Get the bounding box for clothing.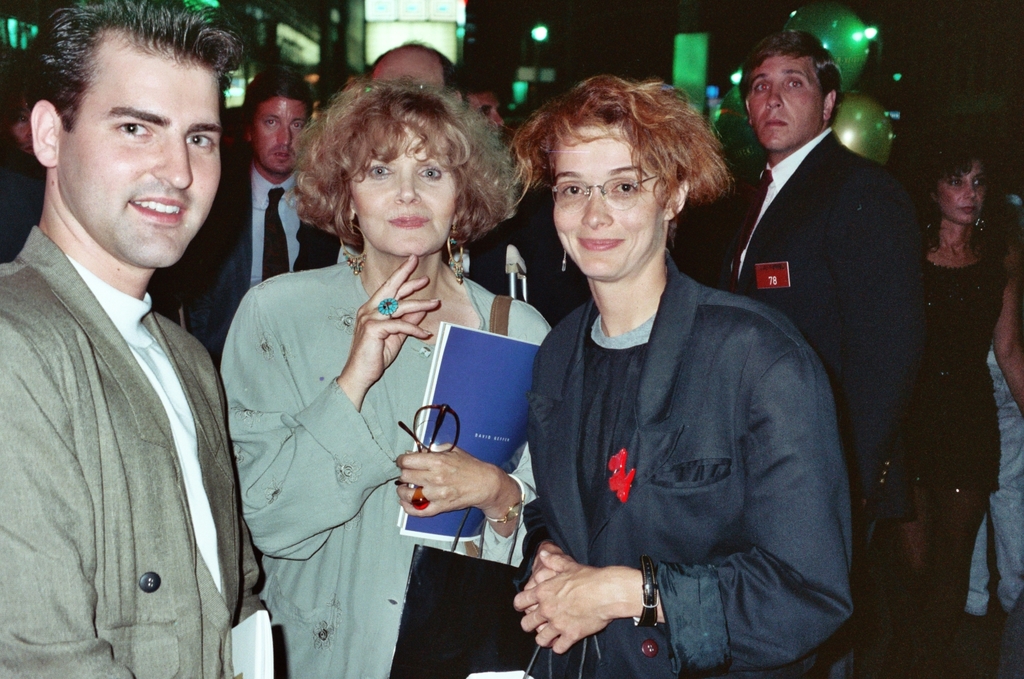
pyautogui.locateOnScreen(719, 121, 923, 445).
